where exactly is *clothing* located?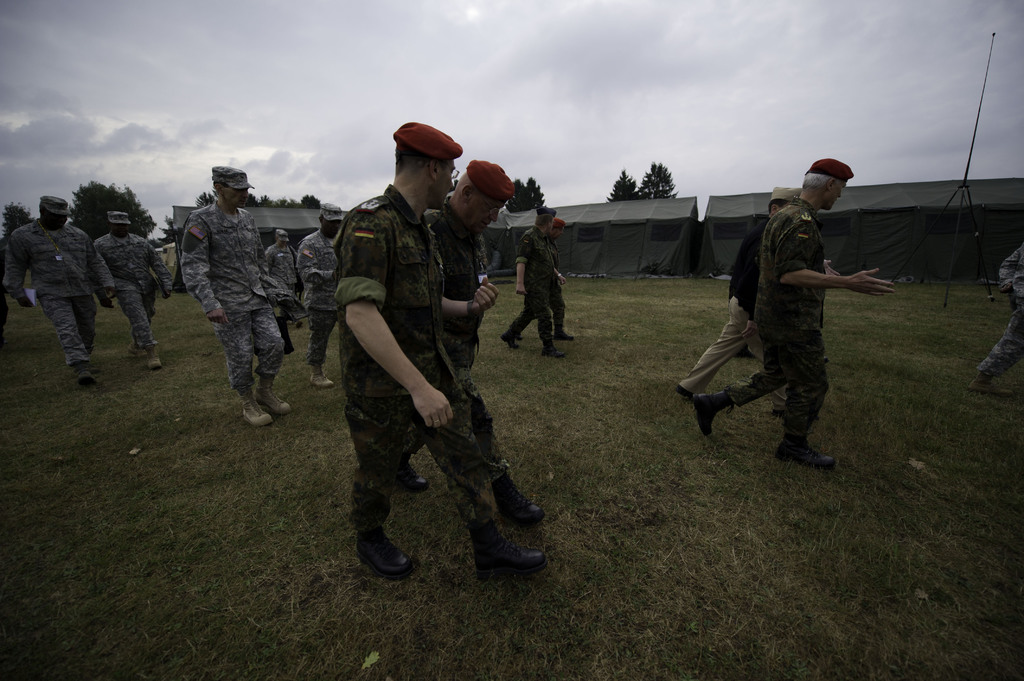
Its bounding box is crop(6, 220, 115, 372).
